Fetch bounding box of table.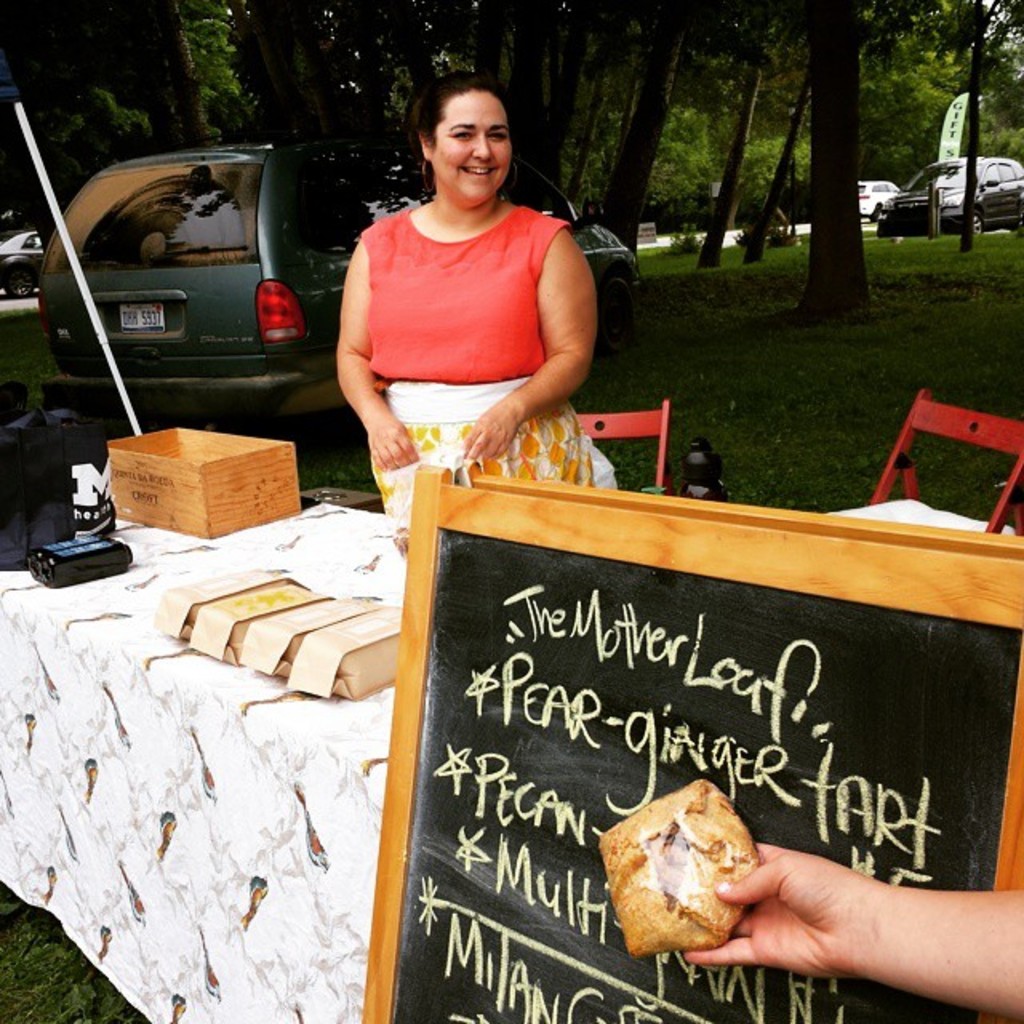
Bbox: select_region(0, 446, 445, 1023).
